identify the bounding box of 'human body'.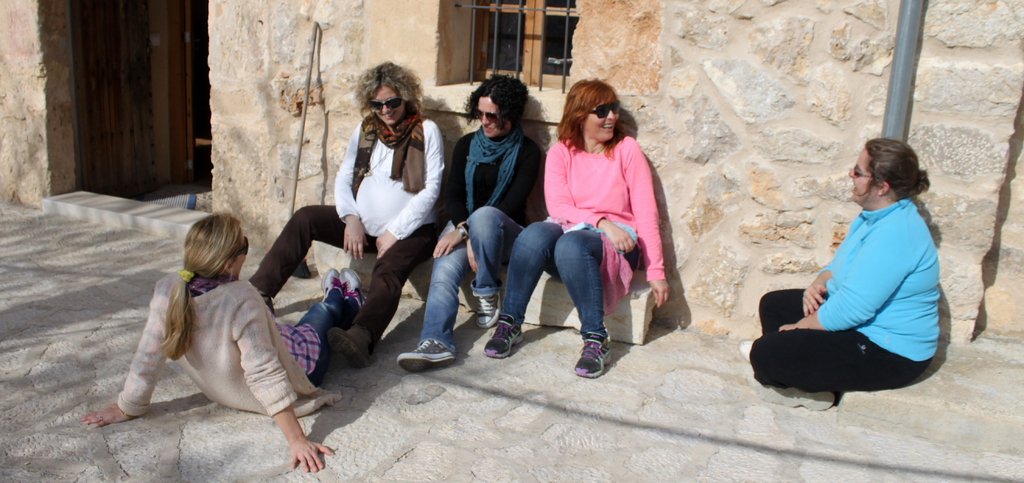
{"x1": 244, "y1": 63, "x2": 441, "y2": 368}.
